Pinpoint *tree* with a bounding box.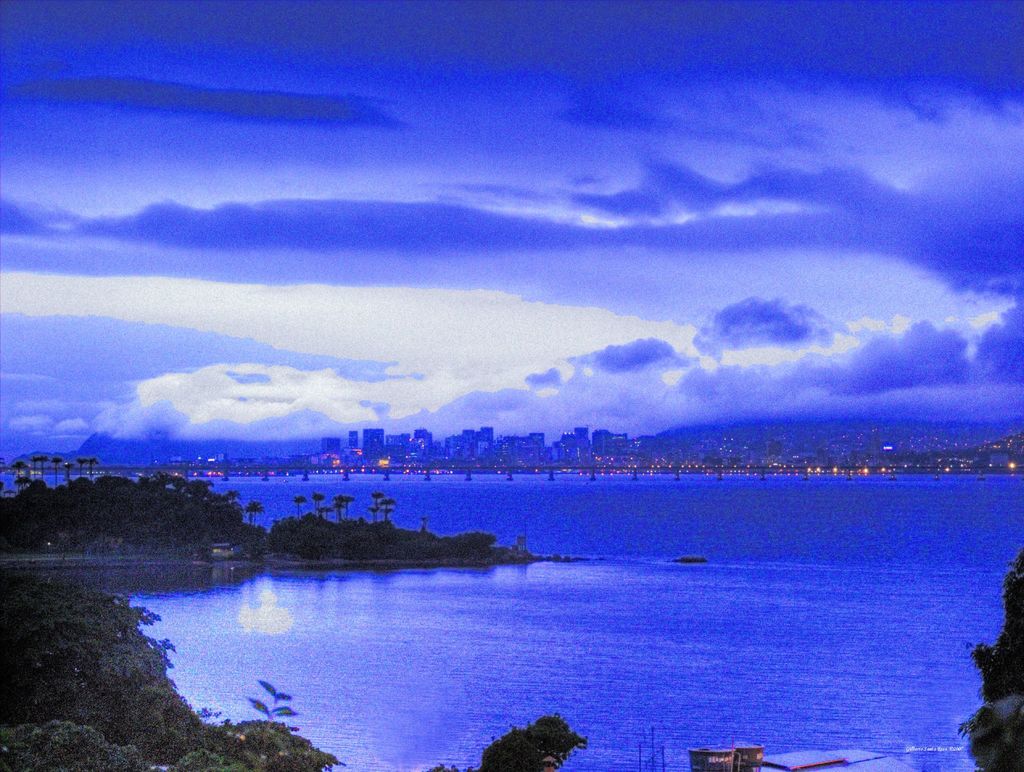
rect(378, 498, 396, 522).
